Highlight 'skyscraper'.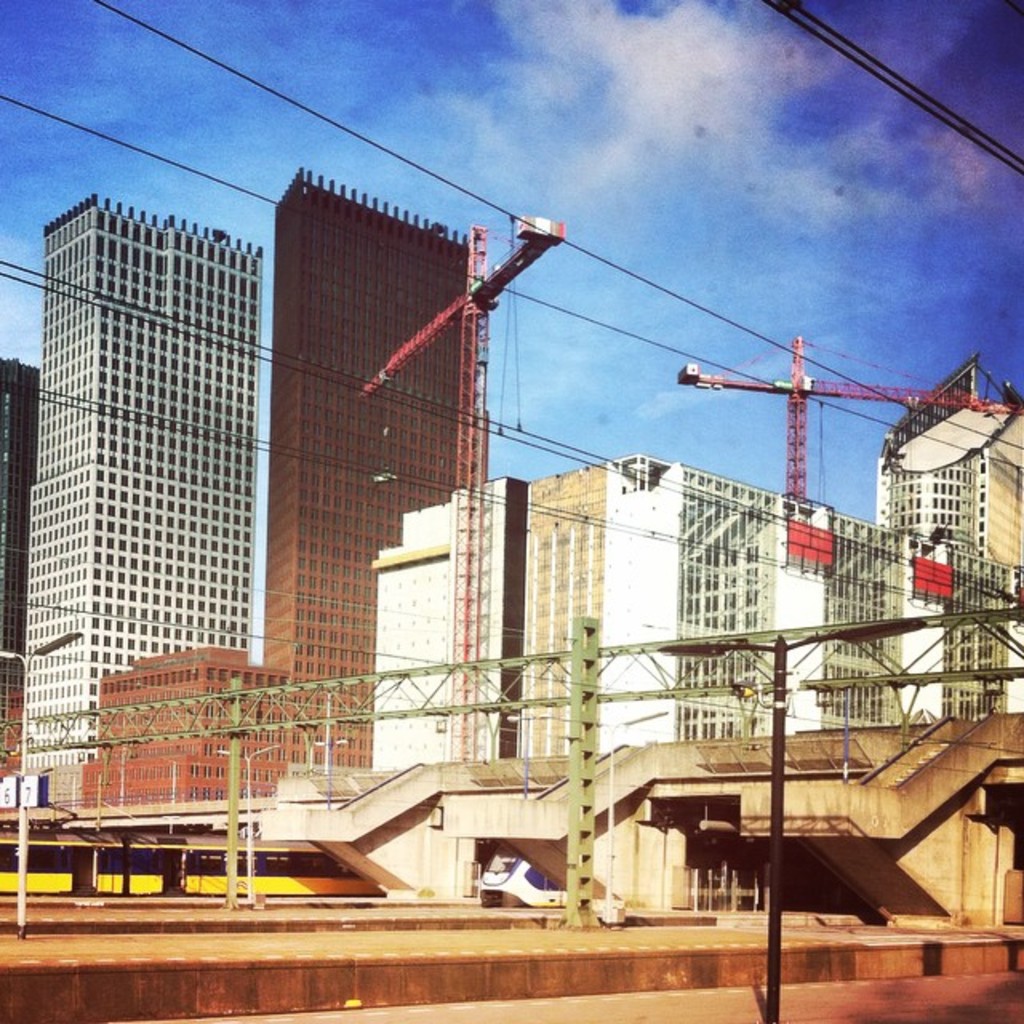
Highlighted region: (0,346,53,749).
